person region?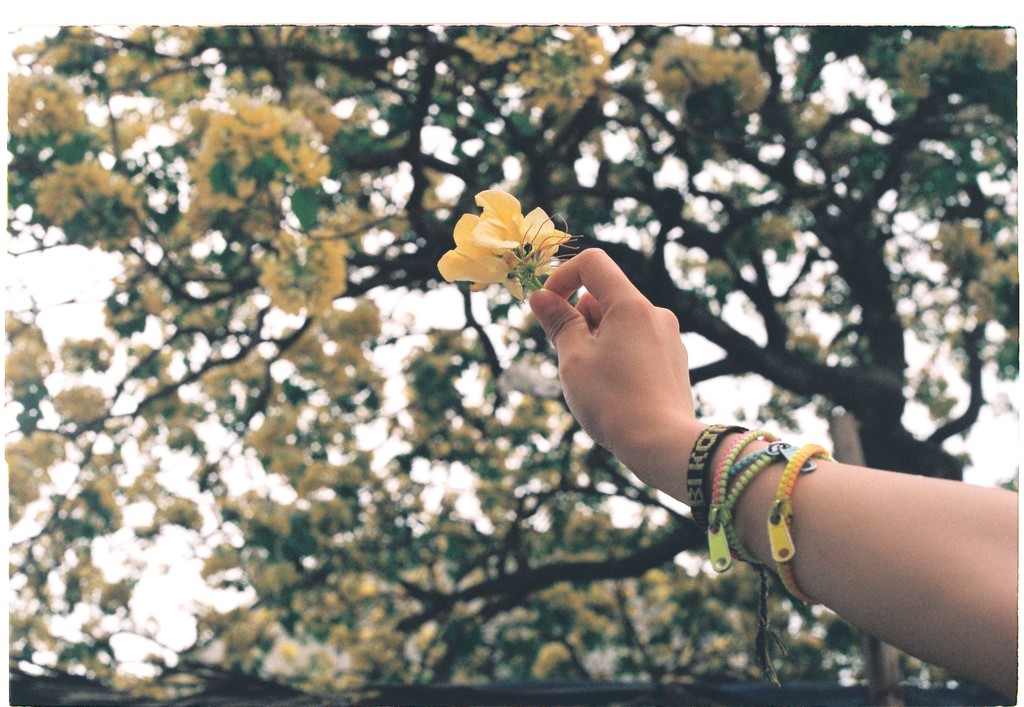
{"left": 528, "top": 248, "right": 1021, "bottom": 703}
